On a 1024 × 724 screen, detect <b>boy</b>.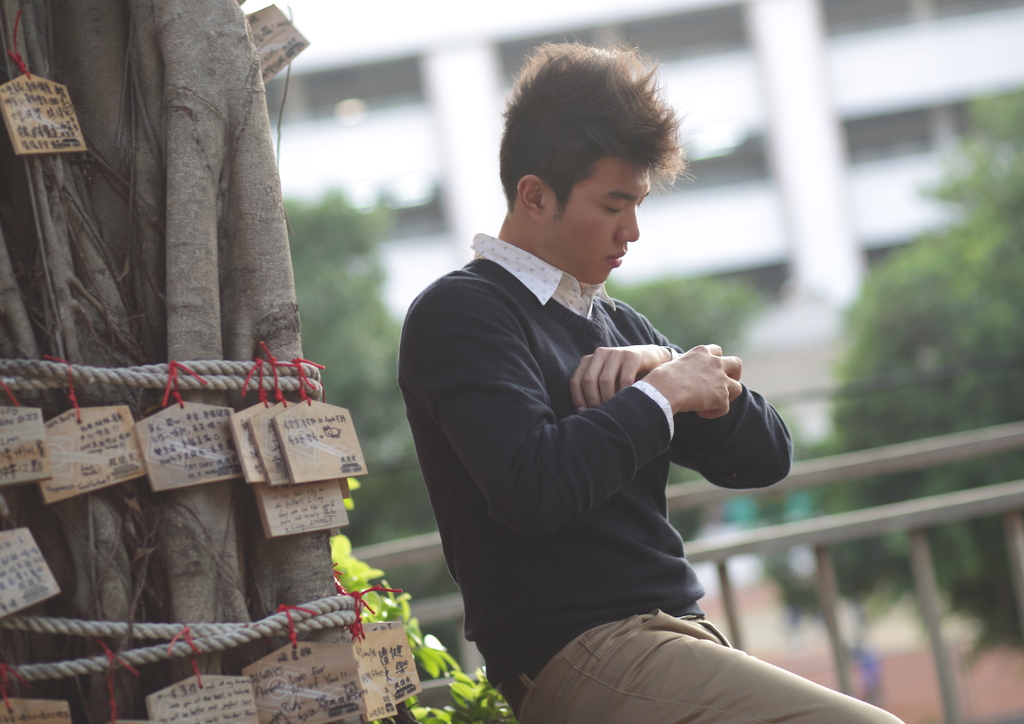
crop(393, 38, 905, 723).
